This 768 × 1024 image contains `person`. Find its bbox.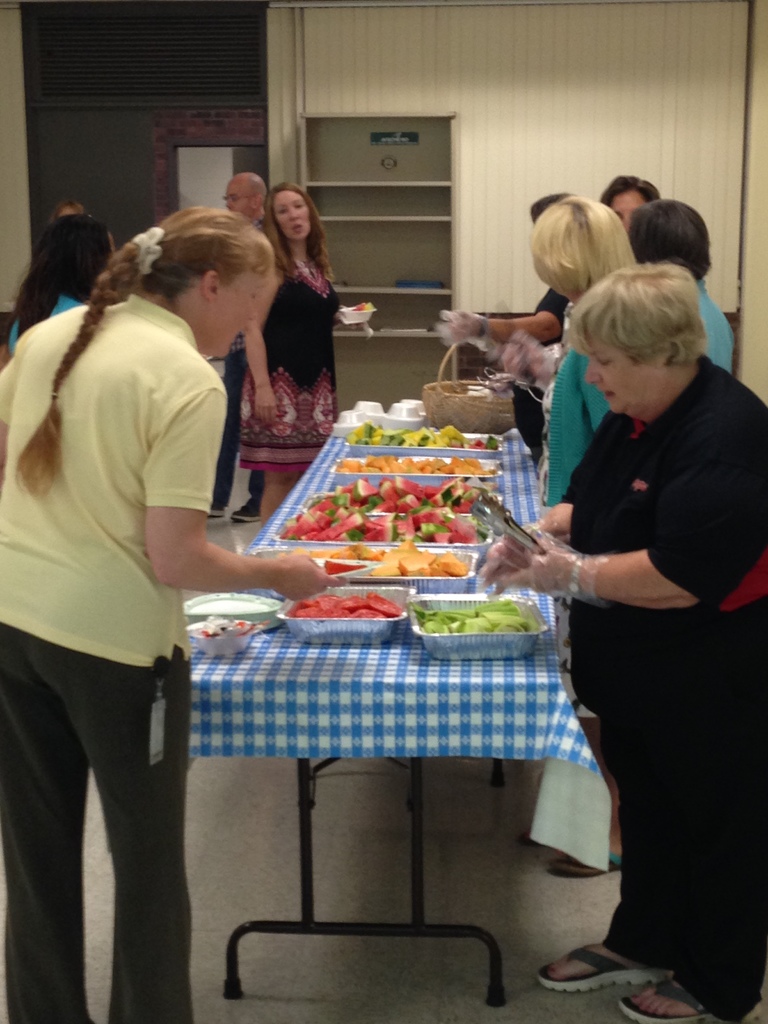
x1=551, y1=169, x2=663, y2=323.
